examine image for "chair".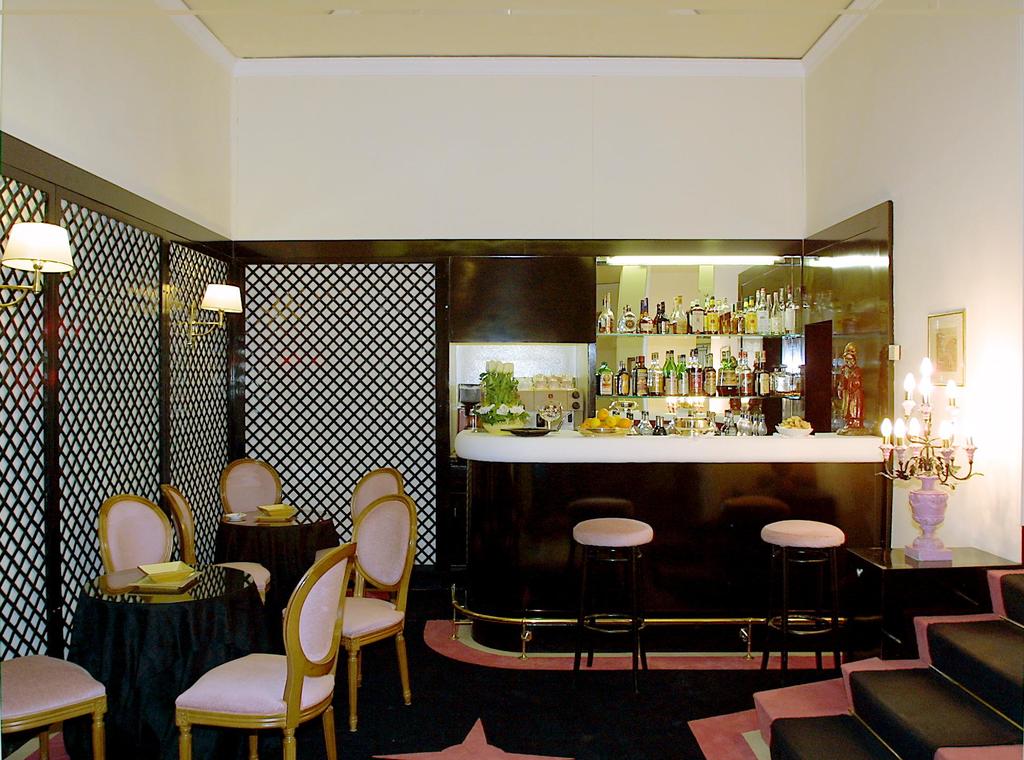
Examination result: detection(101, 492, 172, 571).
